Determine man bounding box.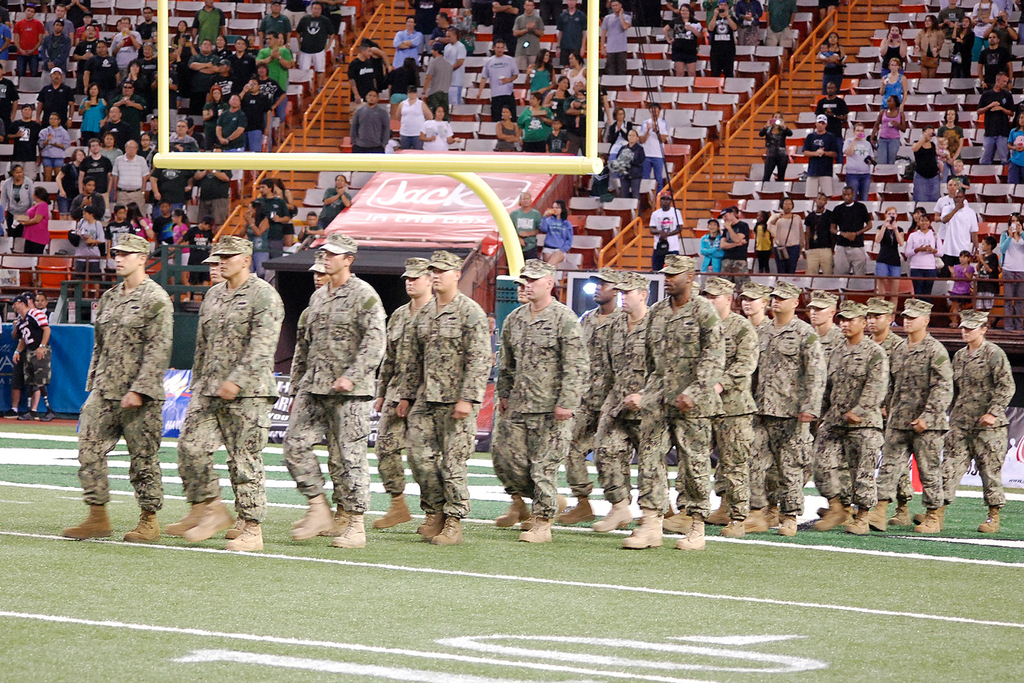
Determined: 765:0:796:67.
